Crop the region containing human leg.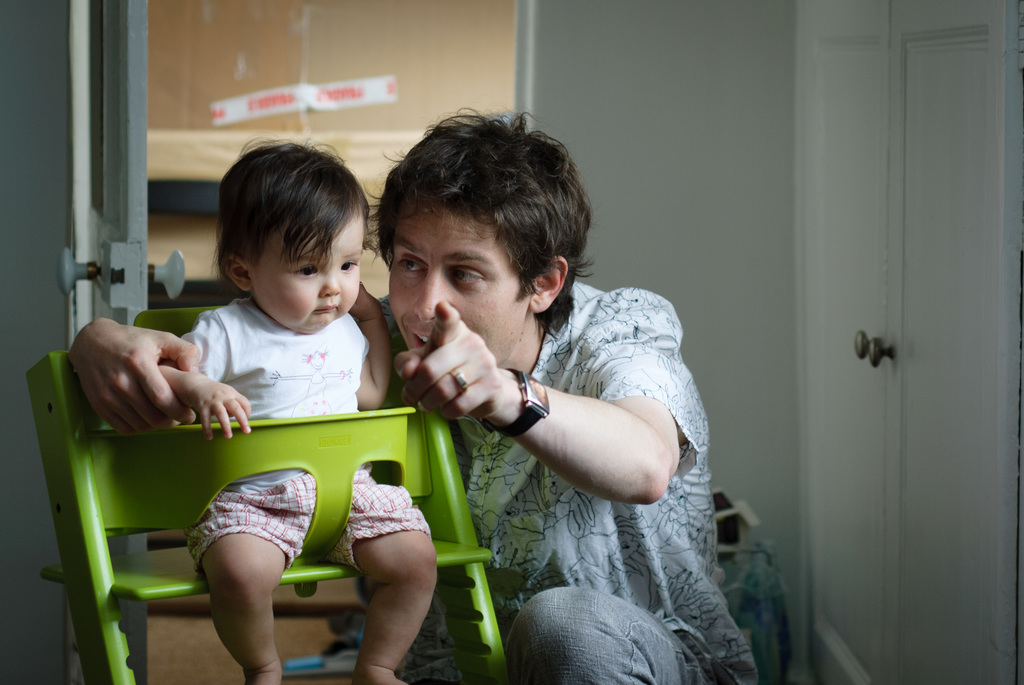
Crop region: region(339, 524, 435, 684).
